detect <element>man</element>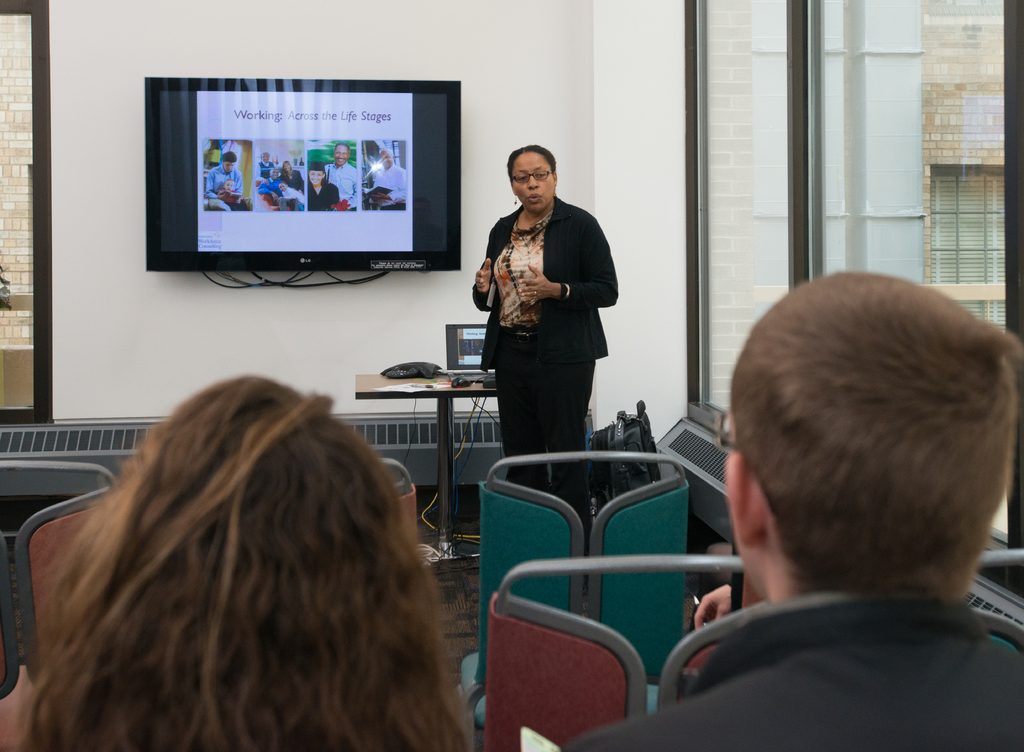
x1=258, y1=149, x2=274, y2=177
